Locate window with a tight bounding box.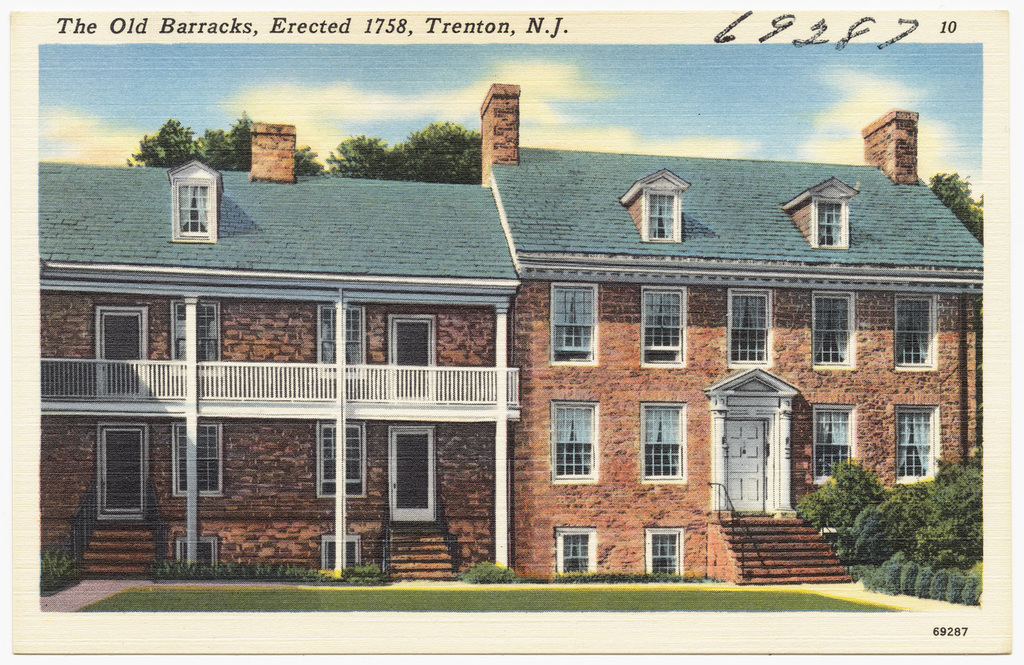
{"left": 558, "top": 524, "right": 592, "bottom": 574}.
